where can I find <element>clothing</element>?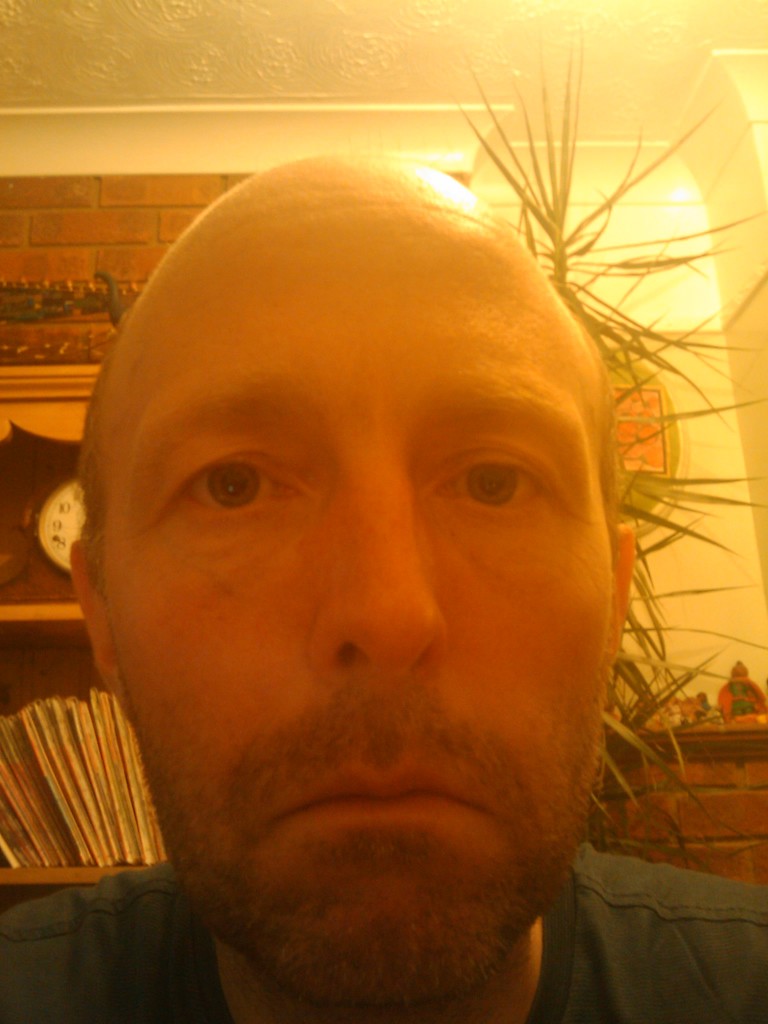
You can find it at {"x1": 0, "y1": 842, "x2": 767, "y2": 1023}.
